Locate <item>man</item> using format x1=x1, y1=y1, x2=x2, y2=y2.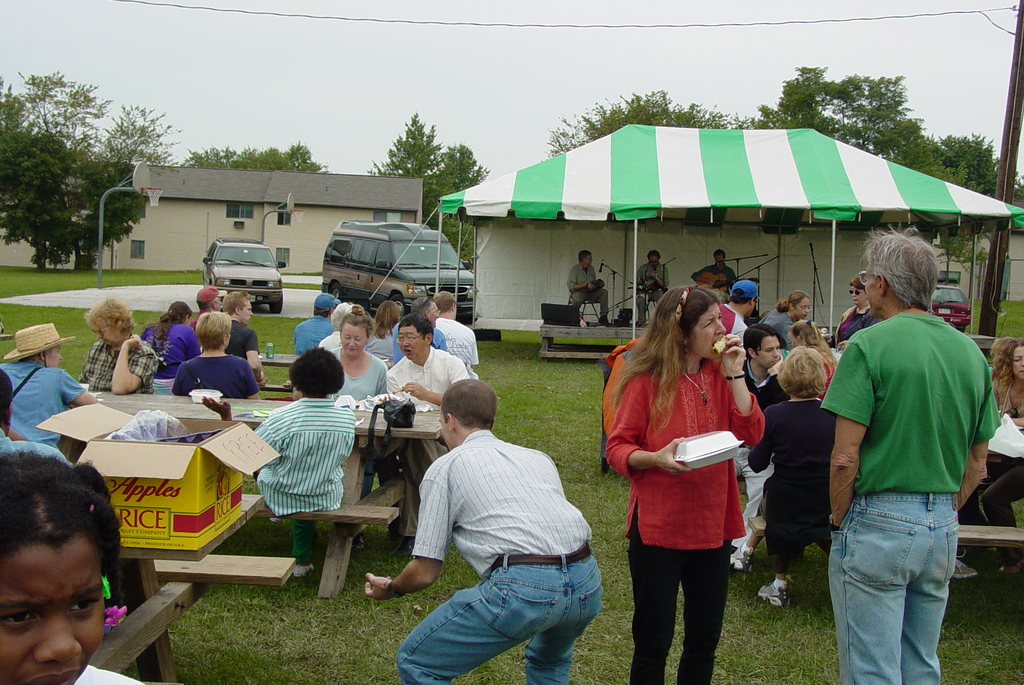
x1=433, y1=291, x2=480, y2=379.
